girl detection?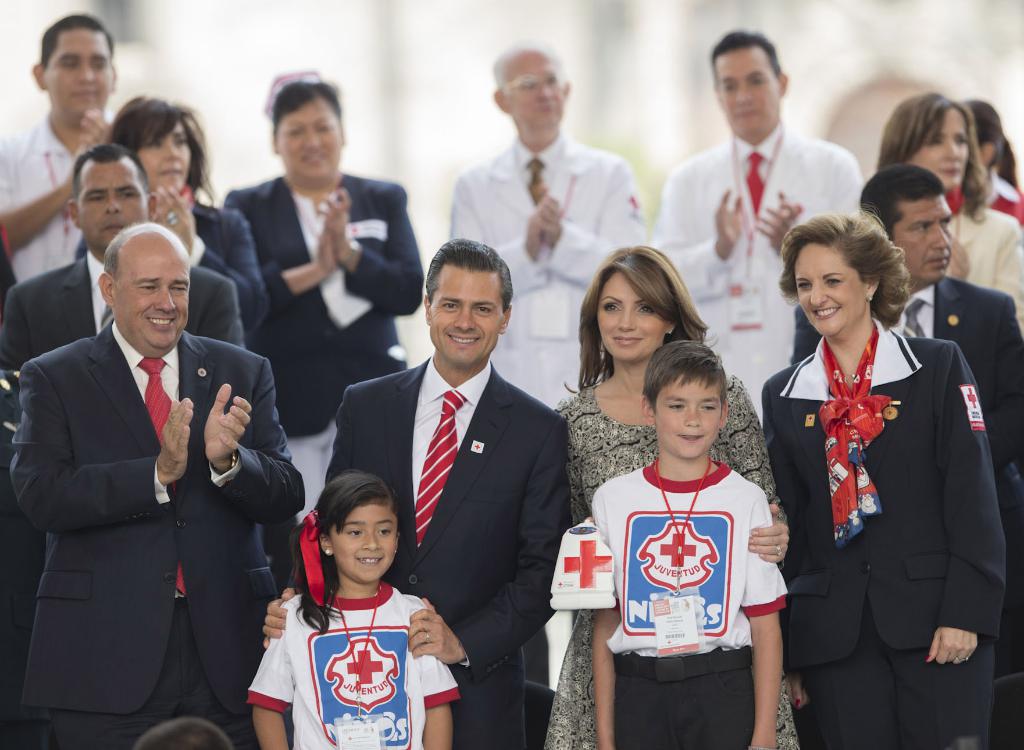
<region>246, 475, 464, 749</region>
